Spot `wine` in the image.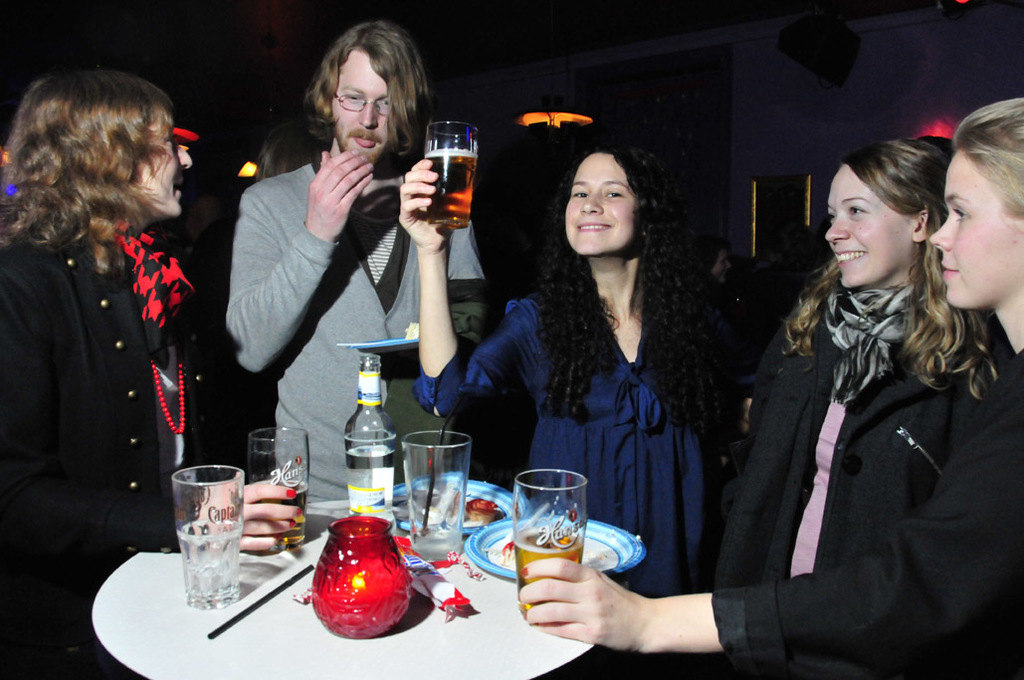
`wine` found at [334, 348, 405, 517].
